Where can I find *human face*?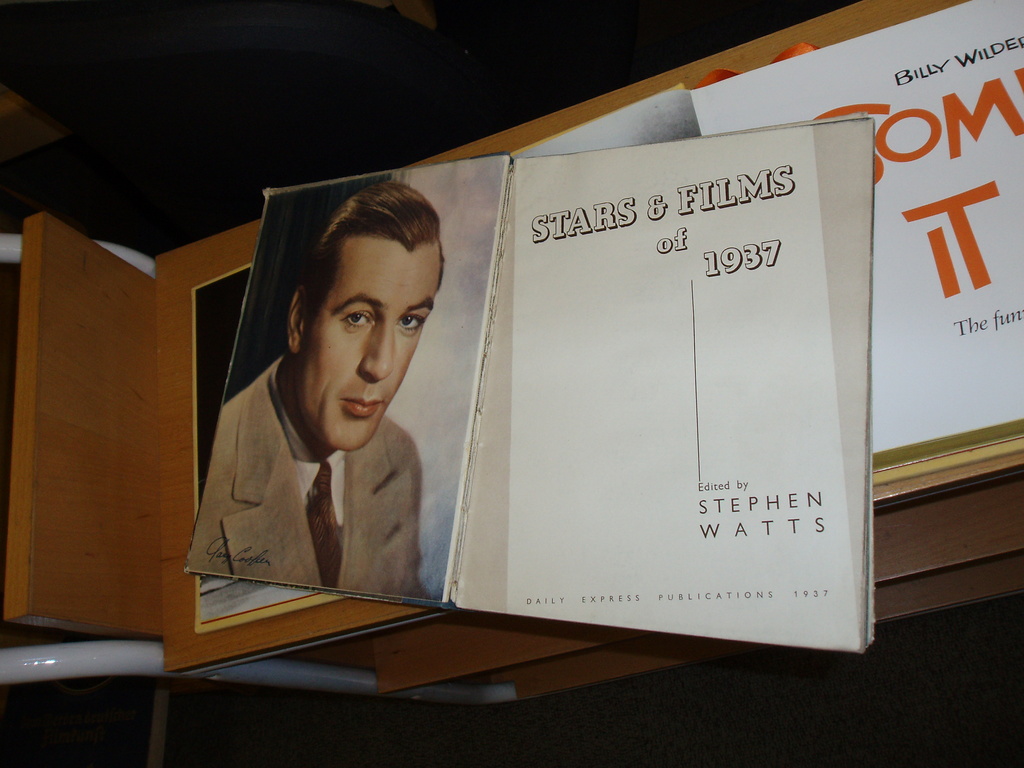
You can find it at rect(300, 242, 442, 451).
